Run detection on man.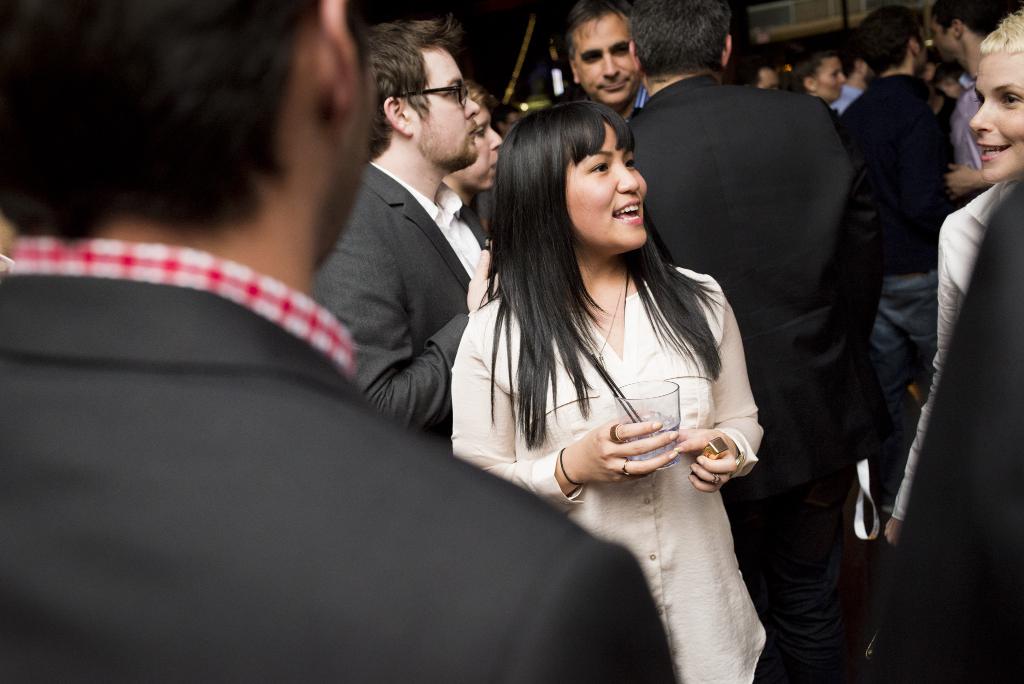
Result: l=438, t=72, r=508, b=252.
